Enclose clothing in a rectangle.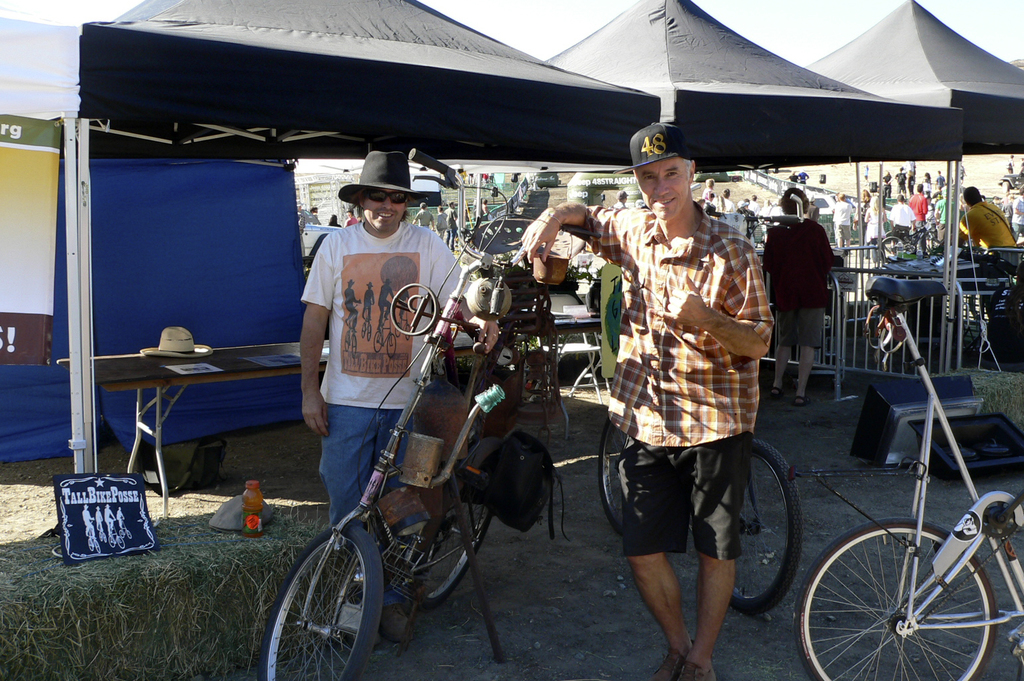
detection(956, 198, 1016, 247).
